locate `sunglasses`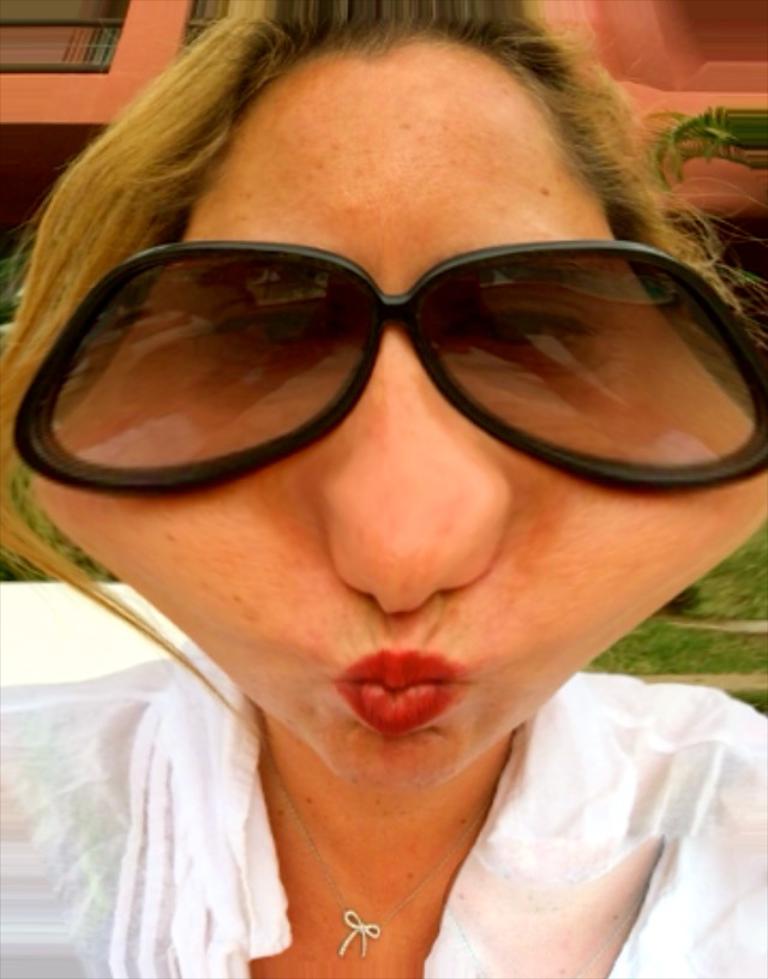
x1=7 y1=232 x2=767 y2=510
